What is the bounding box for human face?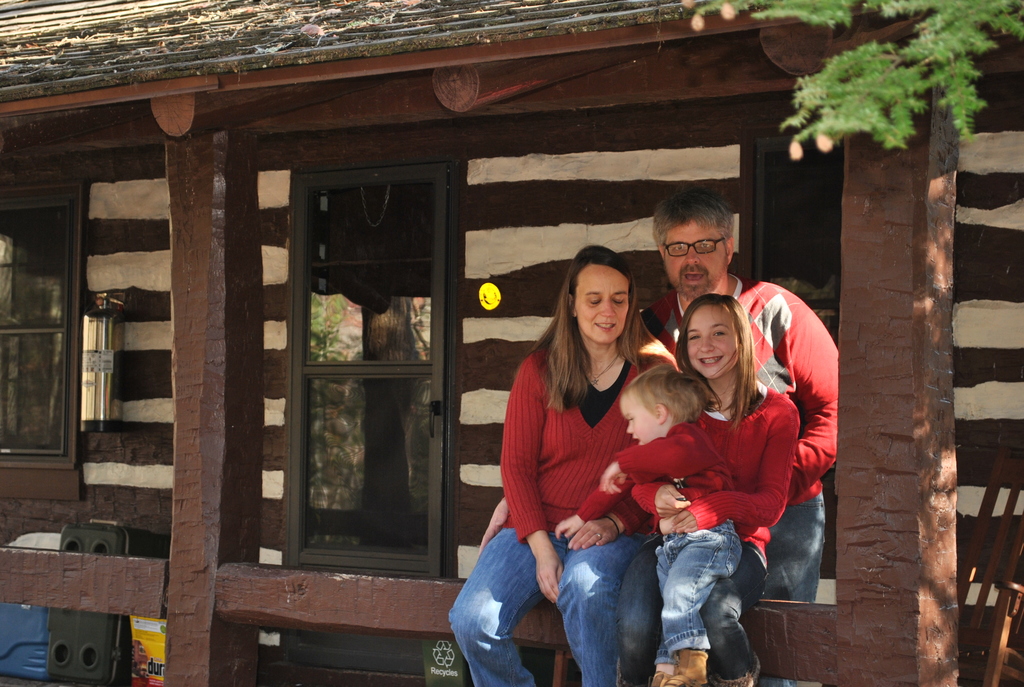
detection(578, 264, 629, 341).
